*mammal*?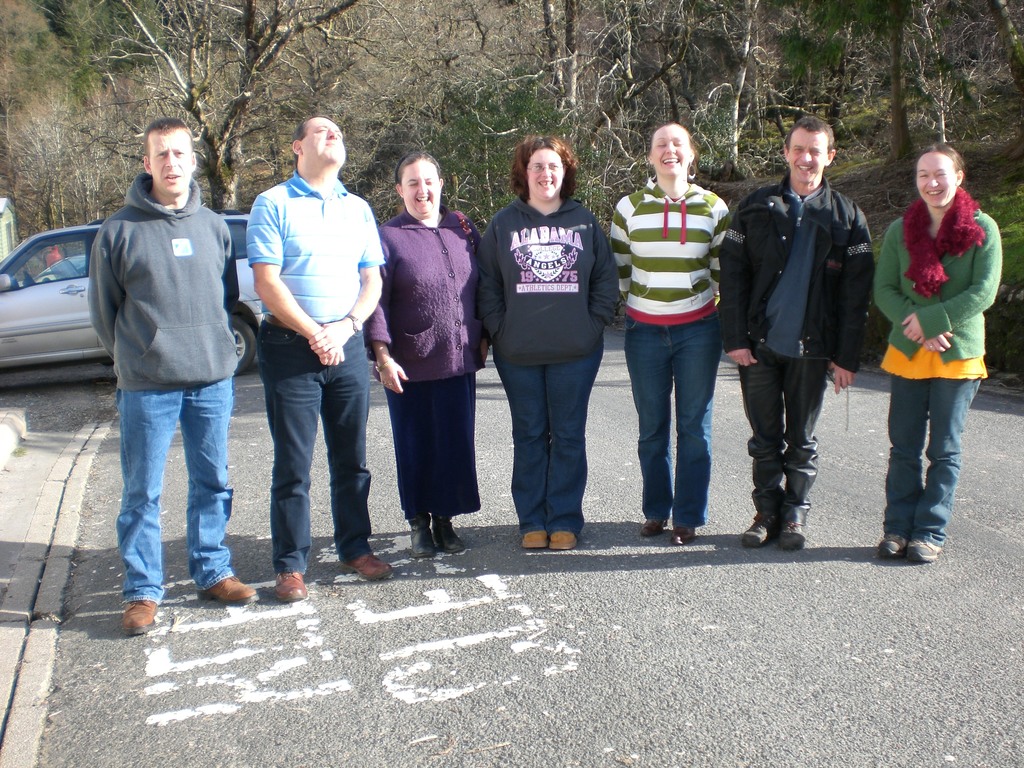
(left=92, top=120, right=255, bottom=635)
